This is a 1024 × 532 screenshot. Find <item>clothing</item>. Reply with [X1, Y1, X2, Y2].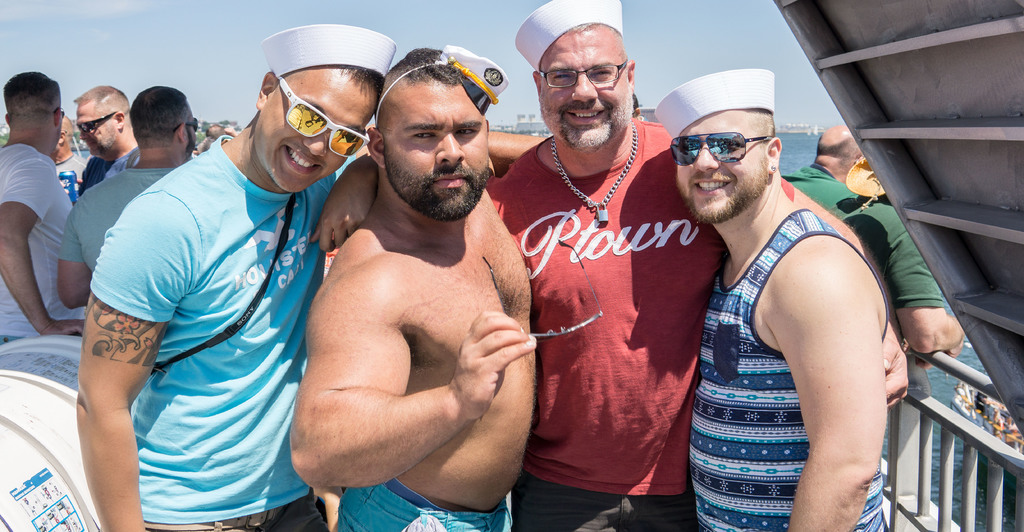
[54, 166, 176, 273].
